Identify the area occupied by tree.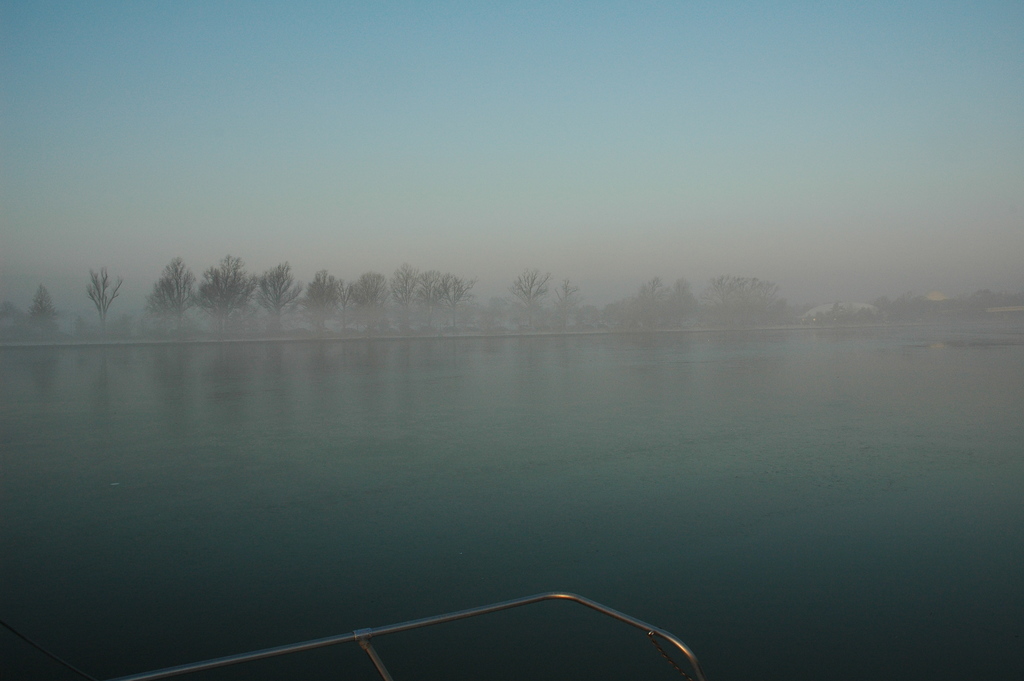
Area: {"left": 496, "top": 259, "right": 580, "bottom": 327}.
